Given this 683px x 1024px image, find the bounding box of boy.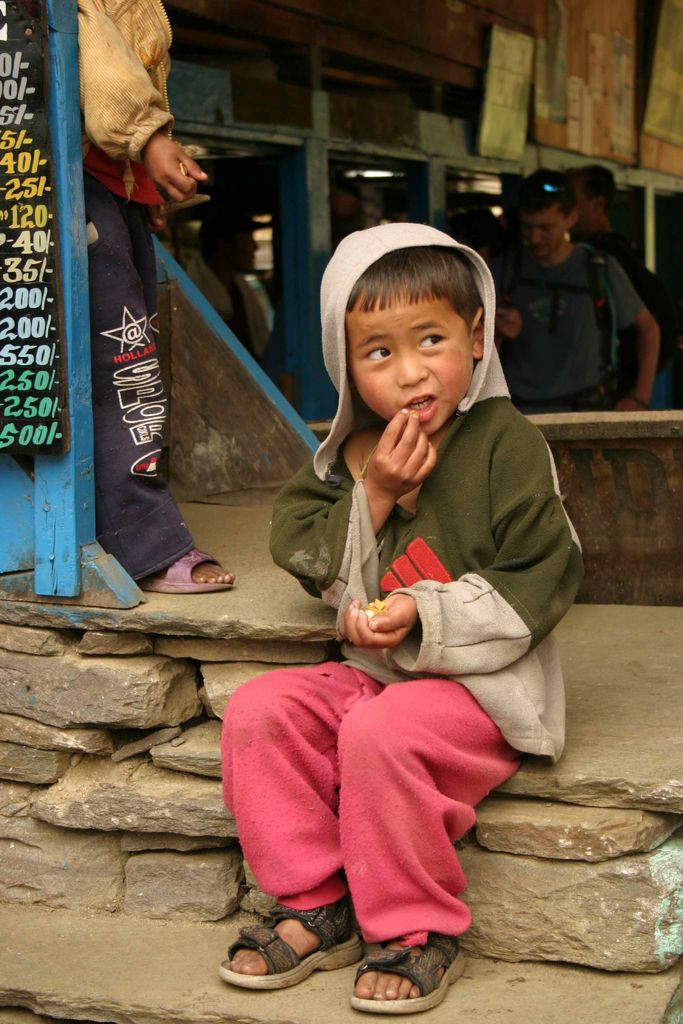
box(83, 0, 227, 594).
